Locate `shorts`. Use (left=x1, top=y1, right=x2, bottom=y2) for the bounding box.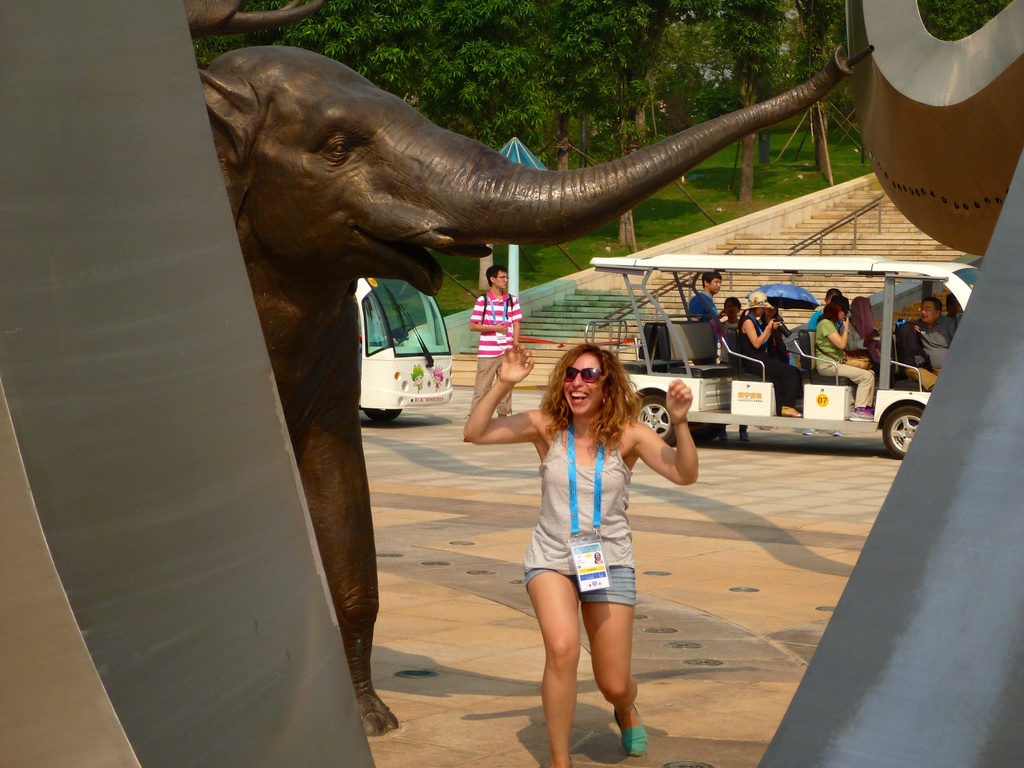
(left=524, top=563, right=637, bottom=608).
